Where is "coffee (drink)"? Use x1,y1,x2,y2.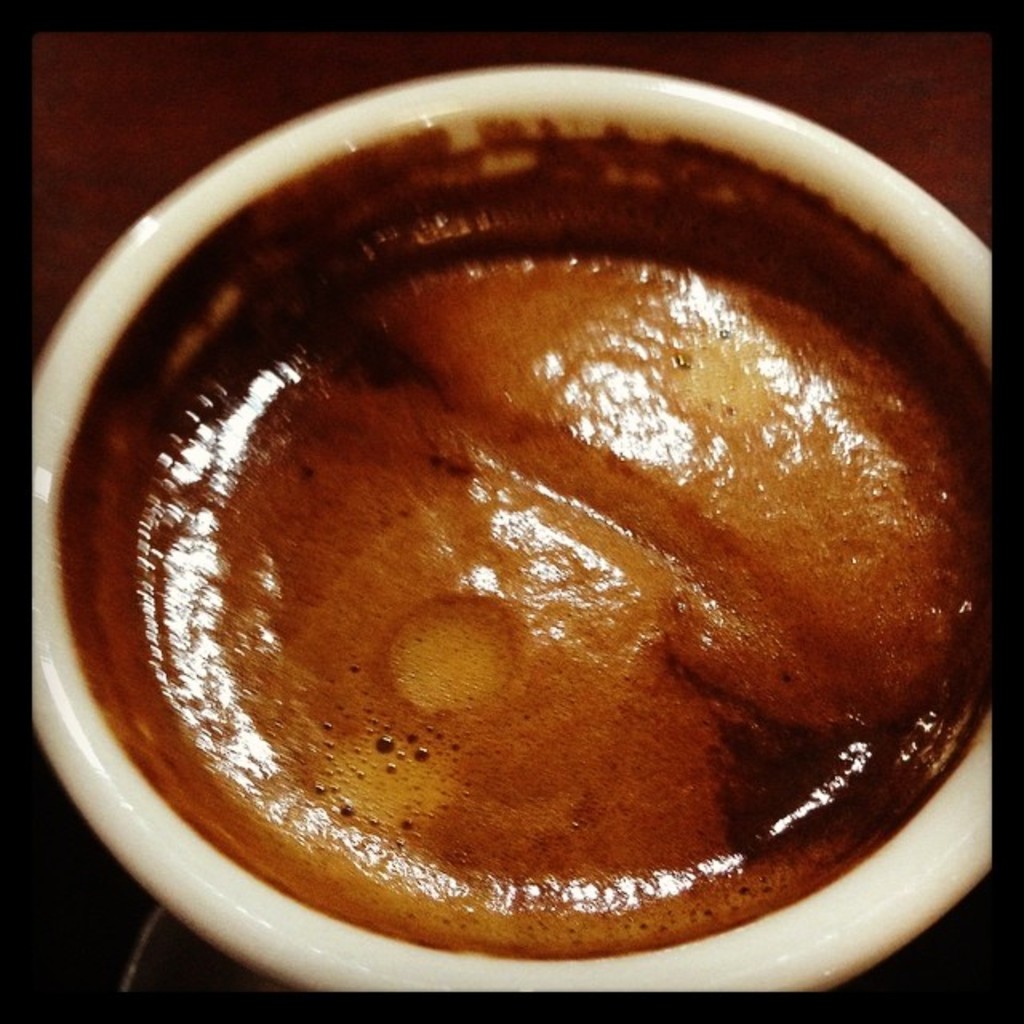
61,115,997,981.
